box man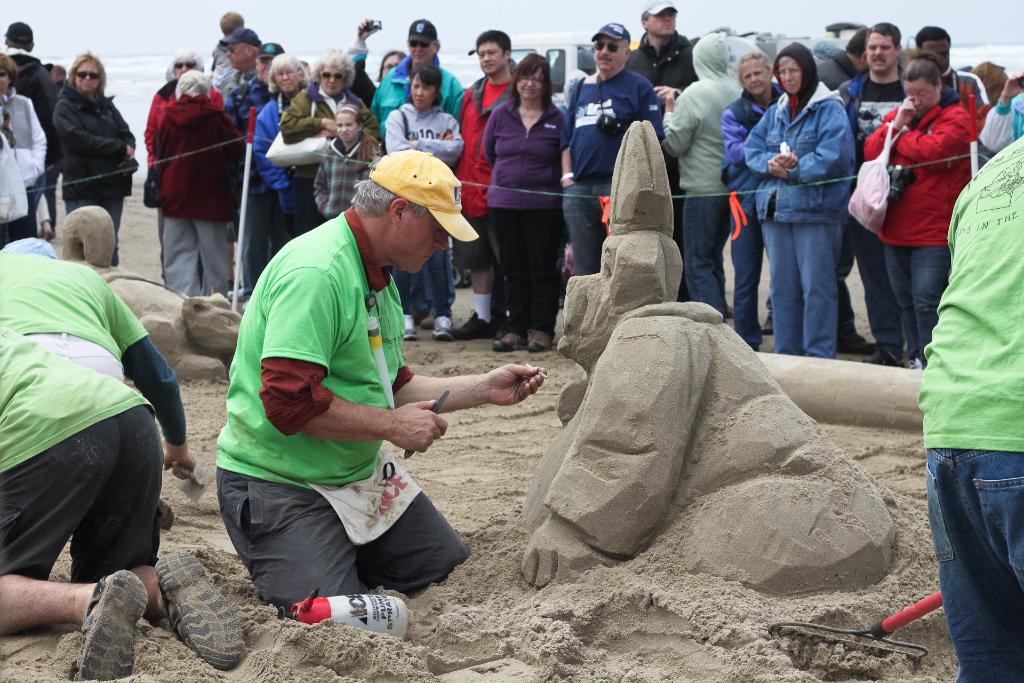
<bbox>217, 102, 499, 655</bbox>
